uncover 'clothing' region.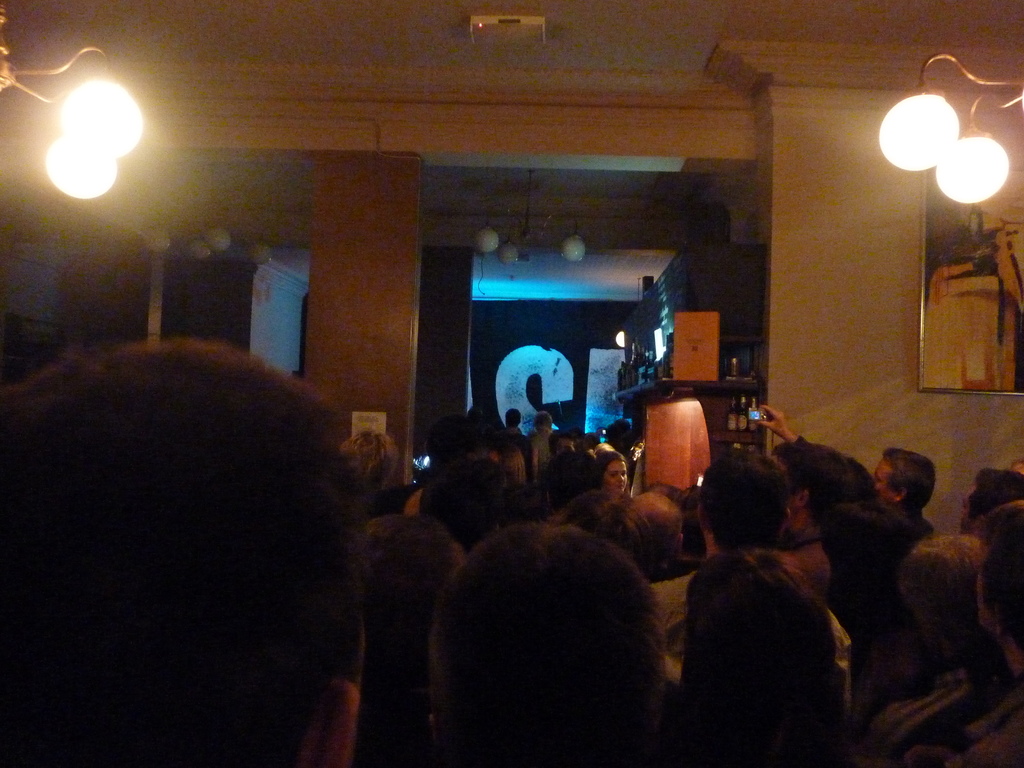
Uncovered: 367, 468, 432, 519.
